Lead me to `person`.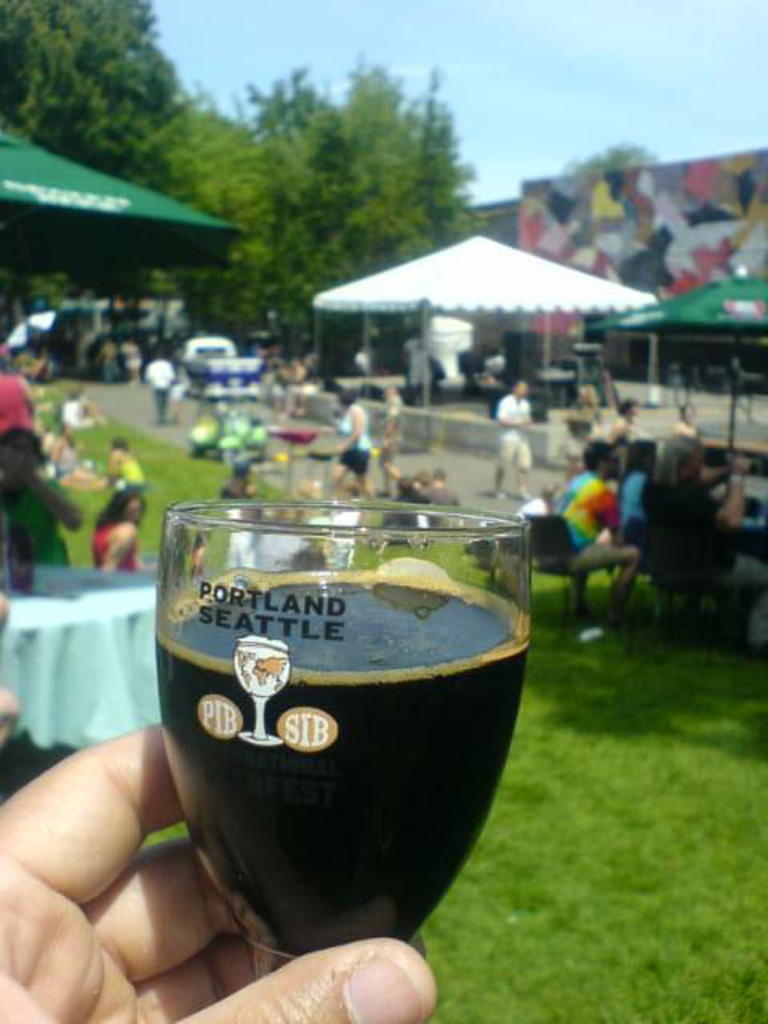
Lead to x1=0 y1=354 x2=42 y2=446.
